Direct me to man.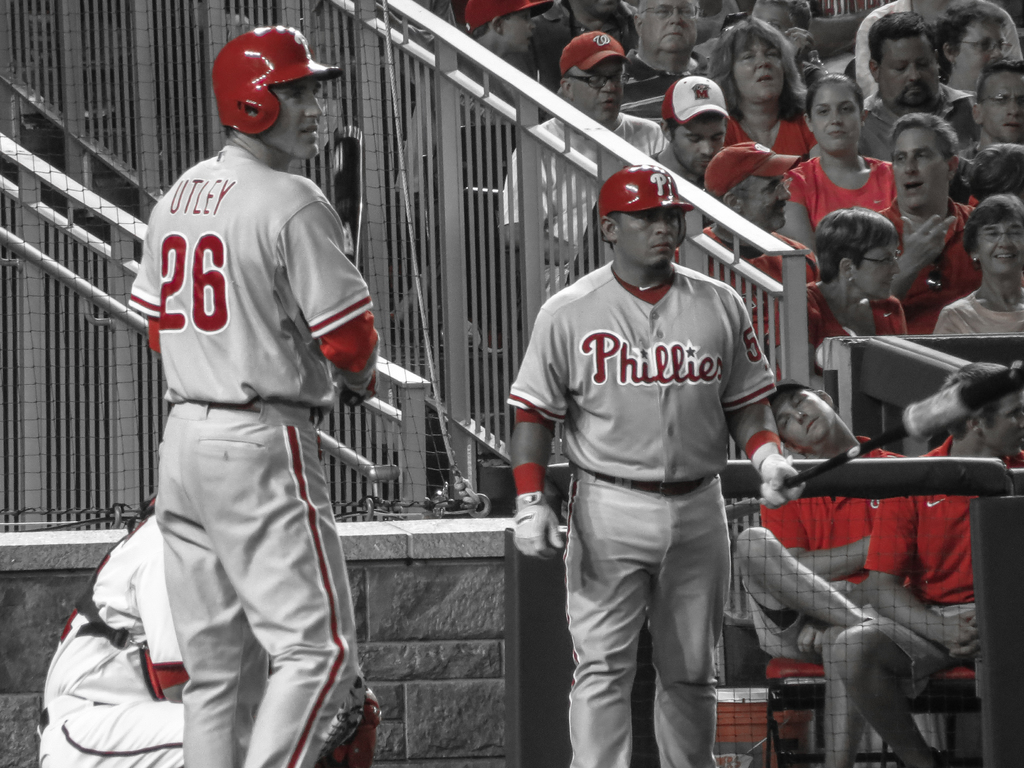
Direction: (left=963, top=59, right=1023, bottom=165).
